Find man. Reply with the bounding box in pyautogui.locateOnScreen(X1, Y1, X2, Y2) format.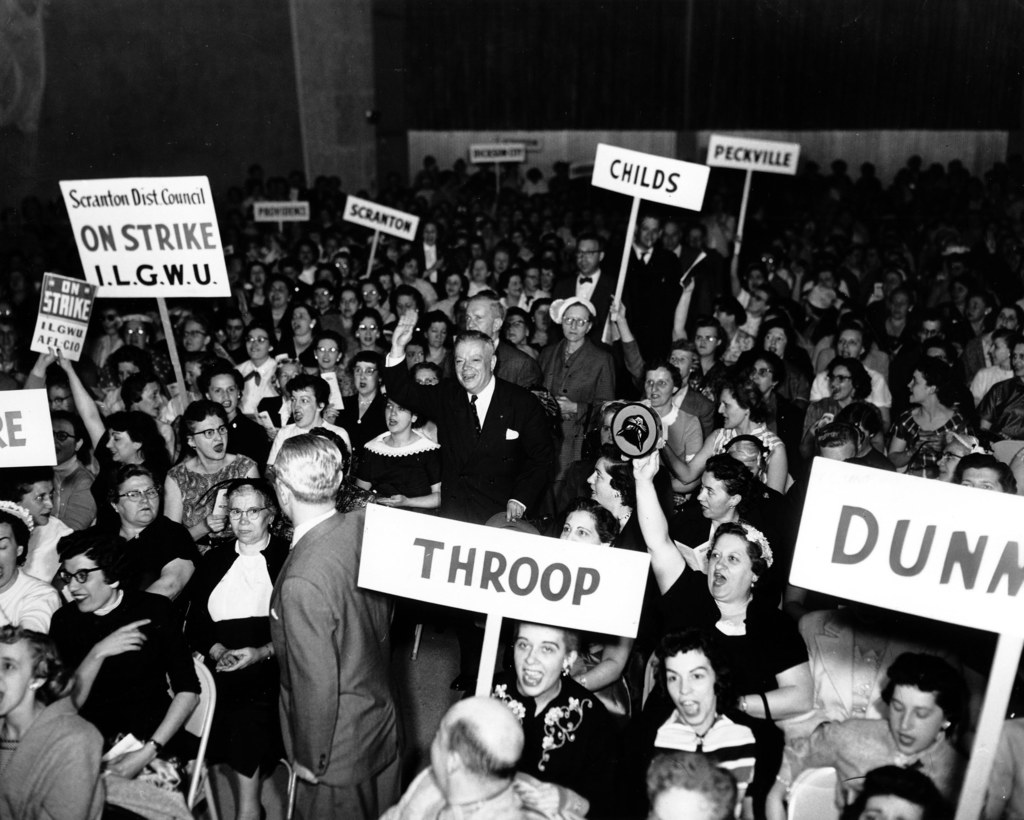
pyautogui.locateOnScreen(628, 210, 680, 359).
